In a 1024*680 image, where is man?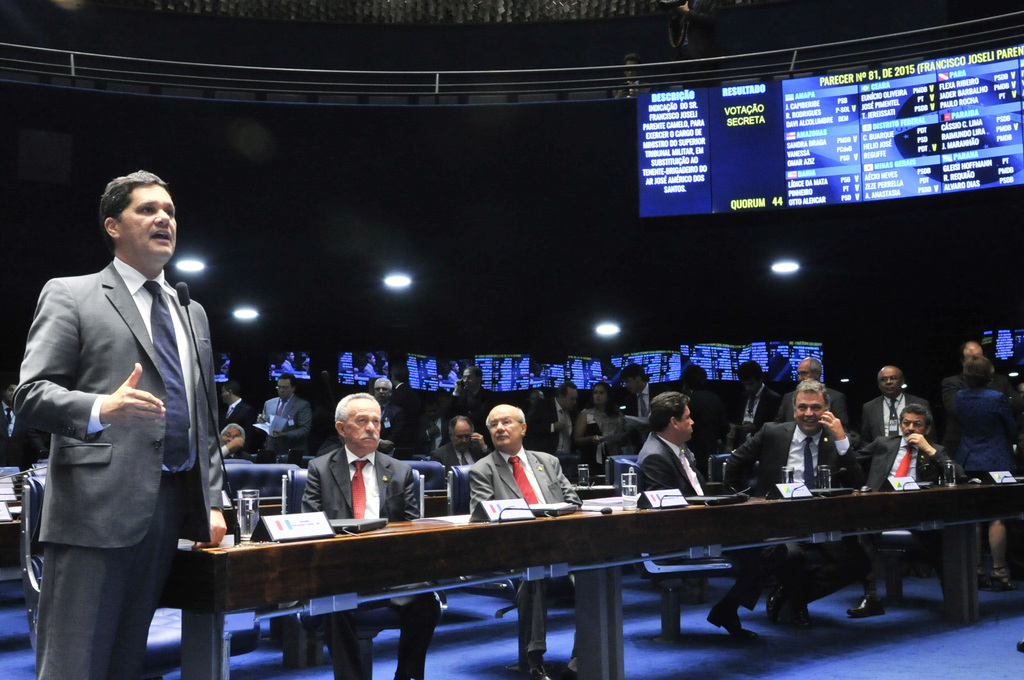
pyautogui.locateOnScreen(728, 361, 778, 428).
